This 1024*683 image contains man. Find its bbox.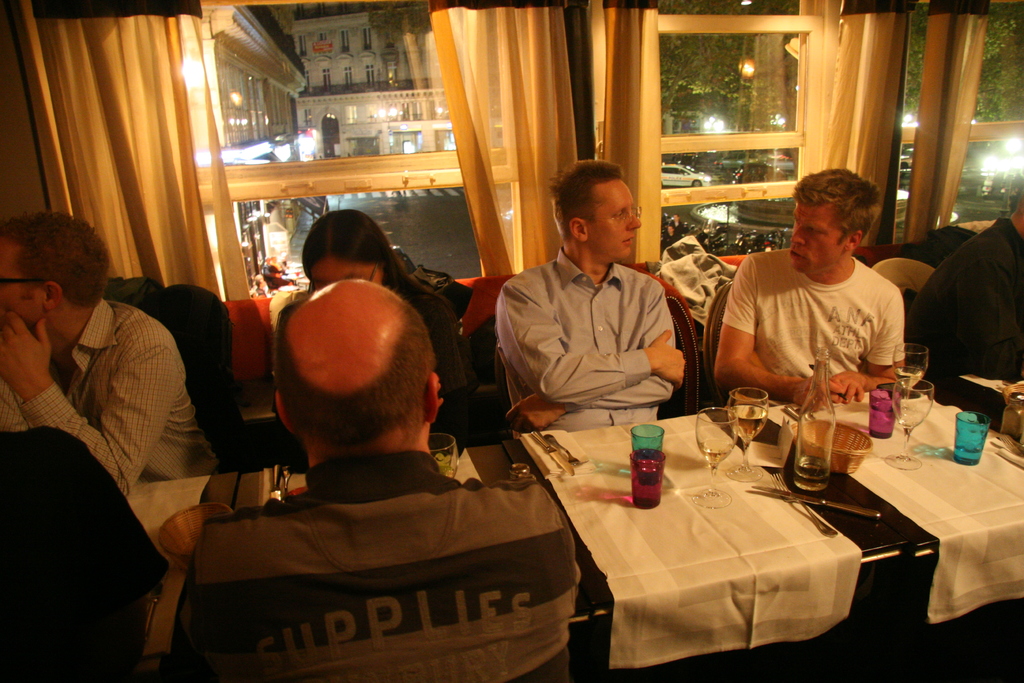
161, 276, 582, 682.
